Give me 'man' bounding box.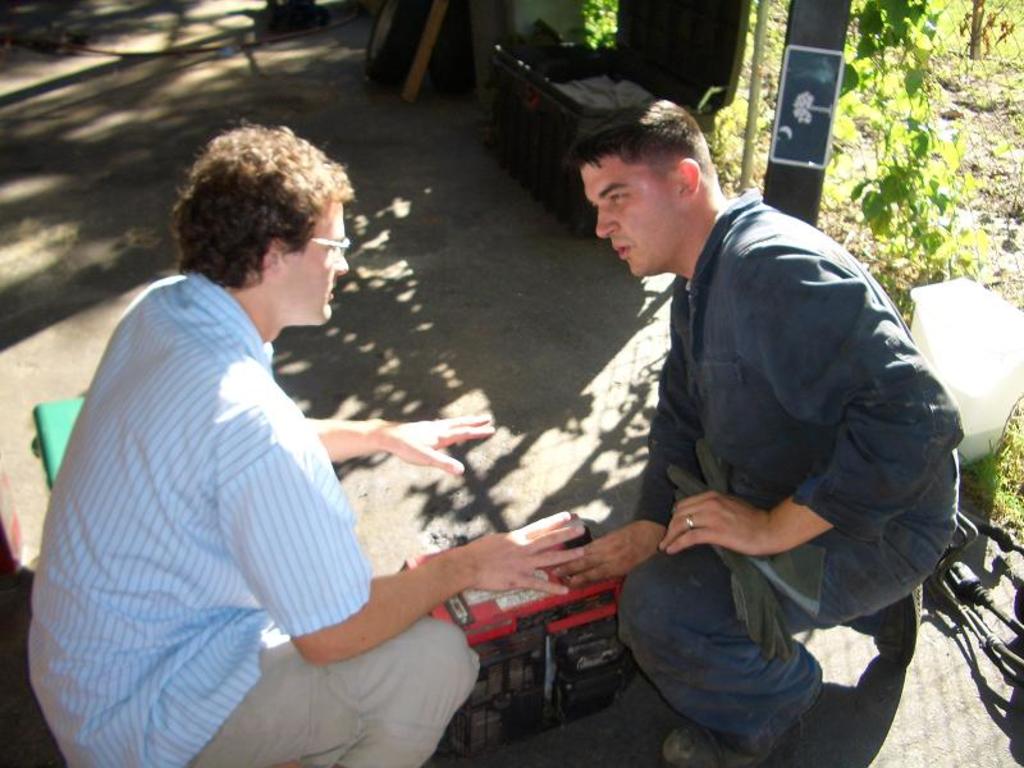
x1=471, y1=104, x2=959, y2=739.
